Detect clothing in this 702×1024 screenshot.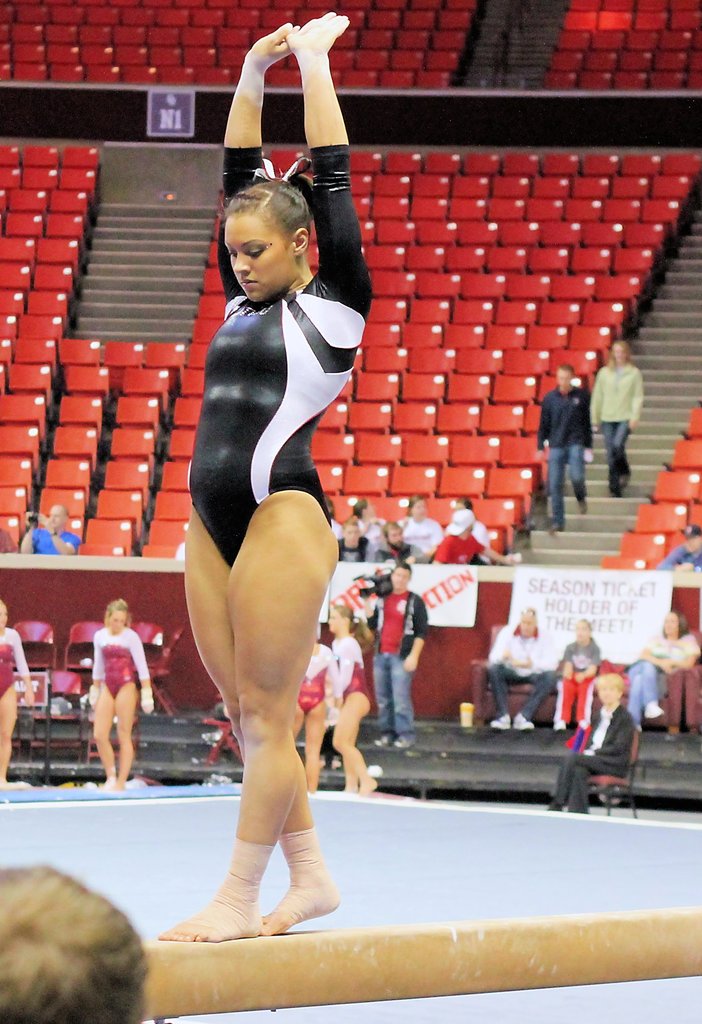
Detection: 80 619 145 700.
